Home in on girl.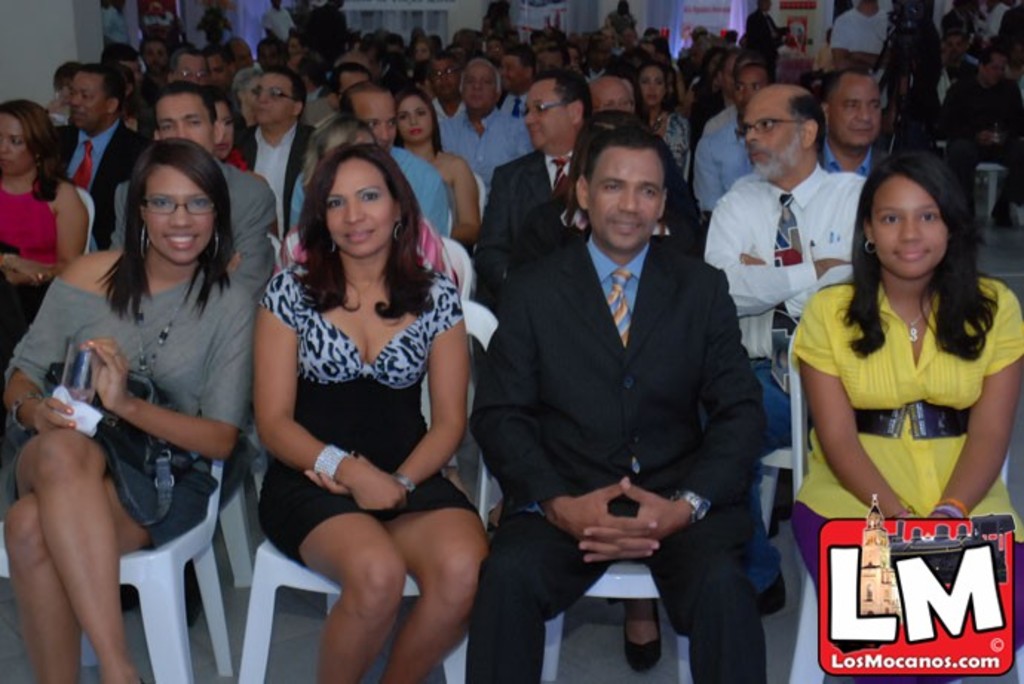
Homed in at 396,91,479,243.
